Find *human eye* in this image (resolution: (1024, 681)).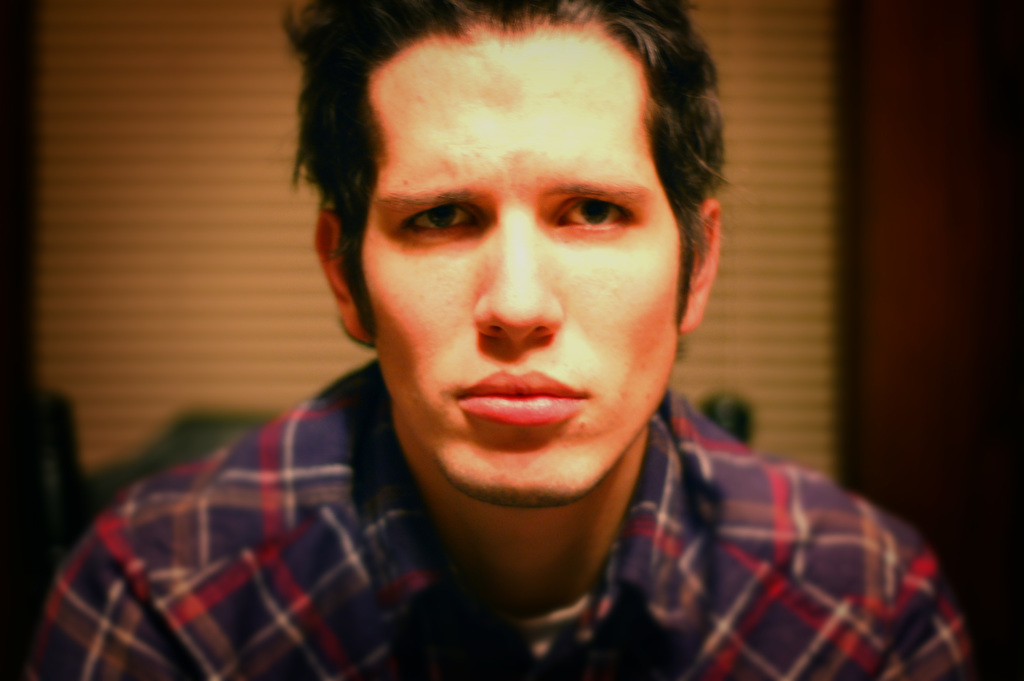
(550,184,653,240).
